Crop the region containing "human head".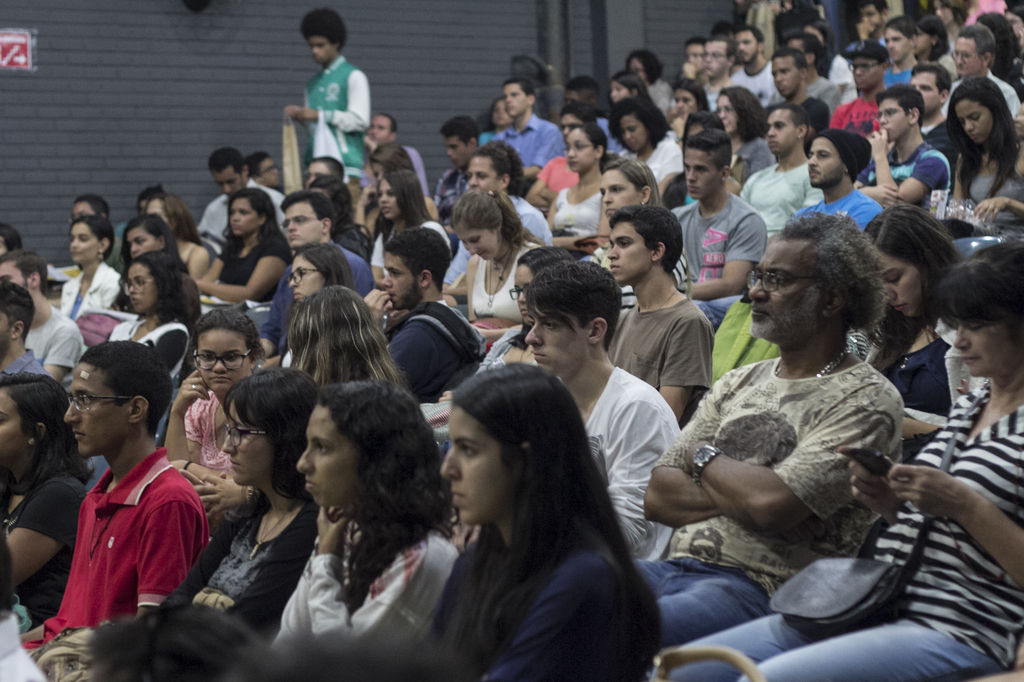
Crop region: [left=196, top=310, right=268, bottom=396].
